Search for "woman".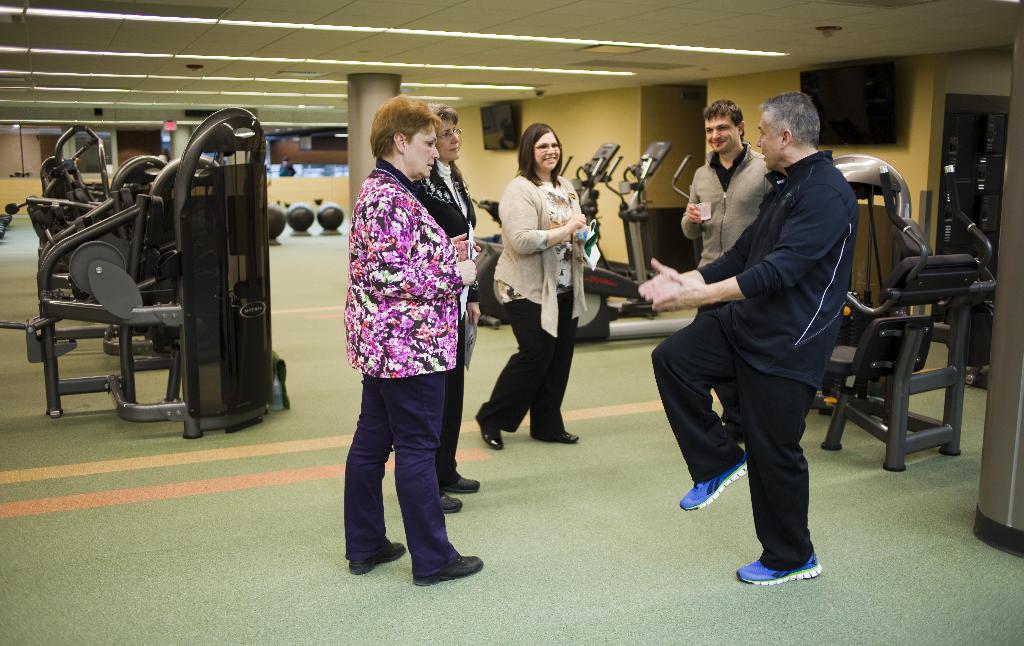
Found at locate(412, 102, 481, 513).
